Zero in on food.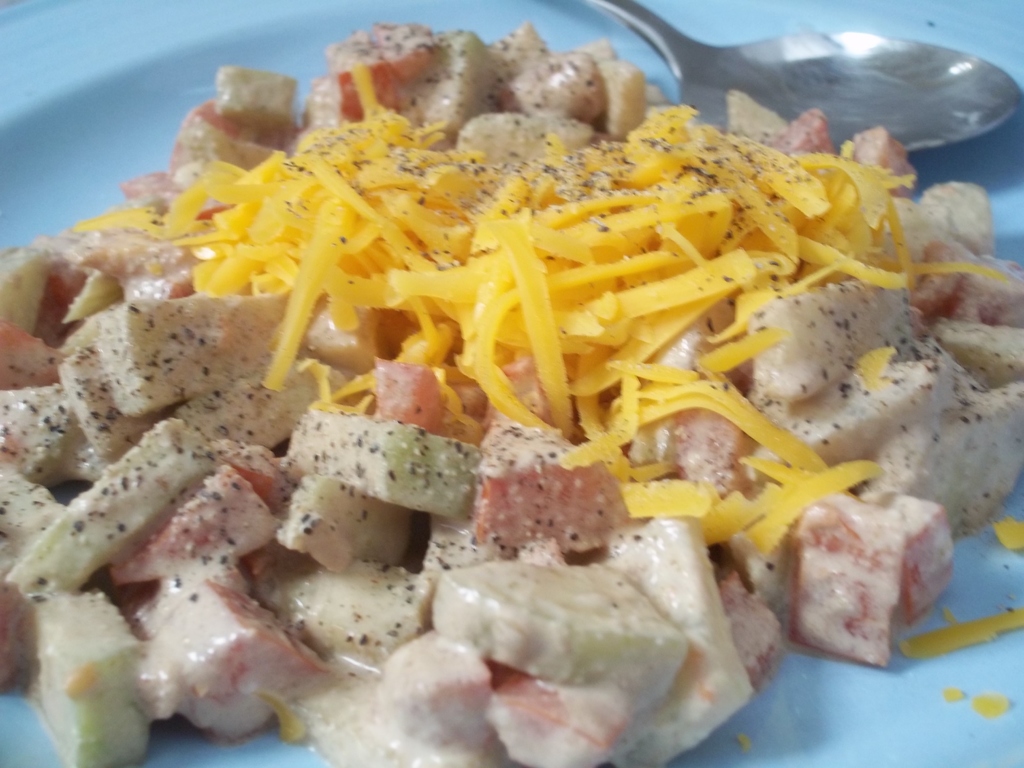
Zeroed in: Rect(17, 0, 1019, 744).
